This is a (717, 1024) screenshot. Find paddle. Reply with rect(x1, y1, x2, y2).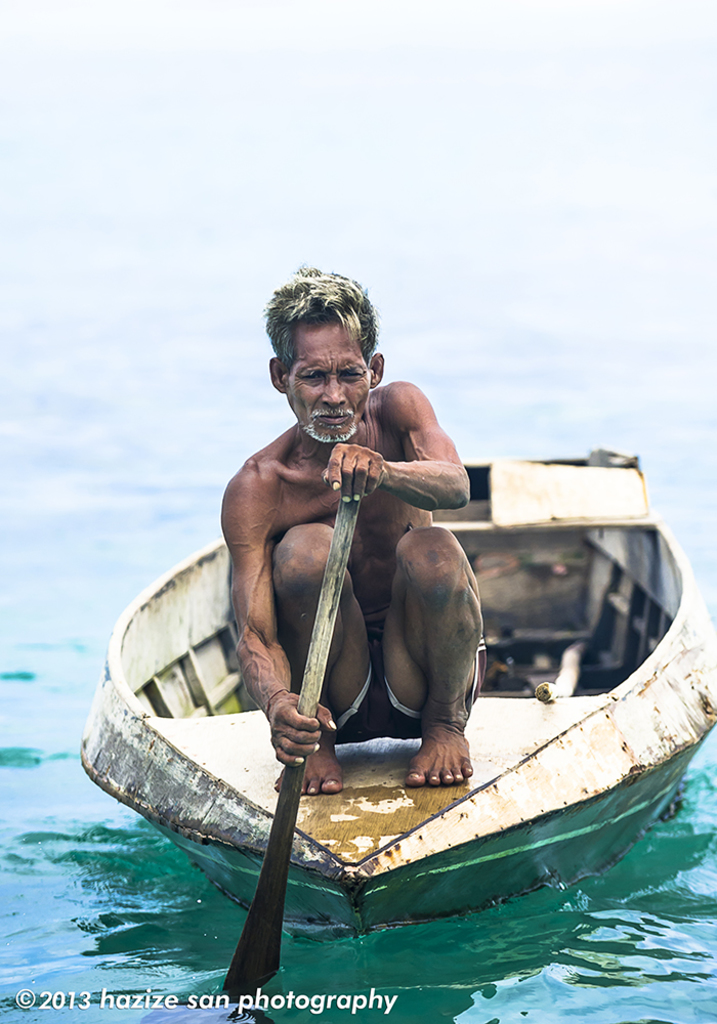
rect(223, 502, 354, 990).
